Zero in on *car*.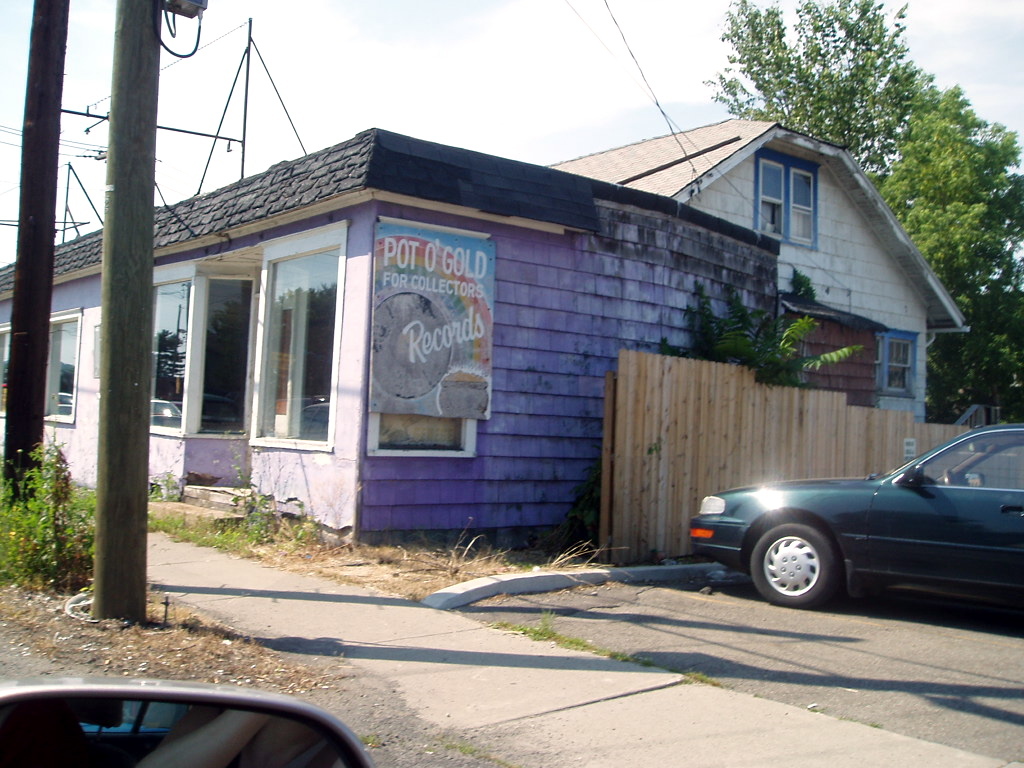
Zeroed in: [x1=689, y1=431, x2=1023, y2=621].
